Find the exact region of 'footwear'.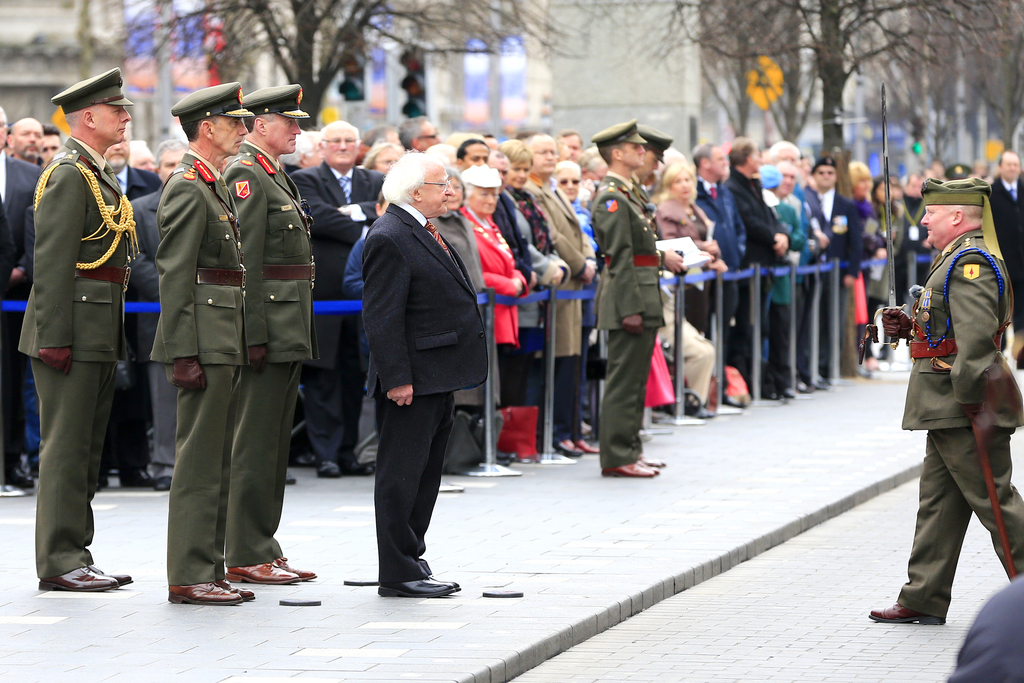
Exact region: (336,460,378,477).
